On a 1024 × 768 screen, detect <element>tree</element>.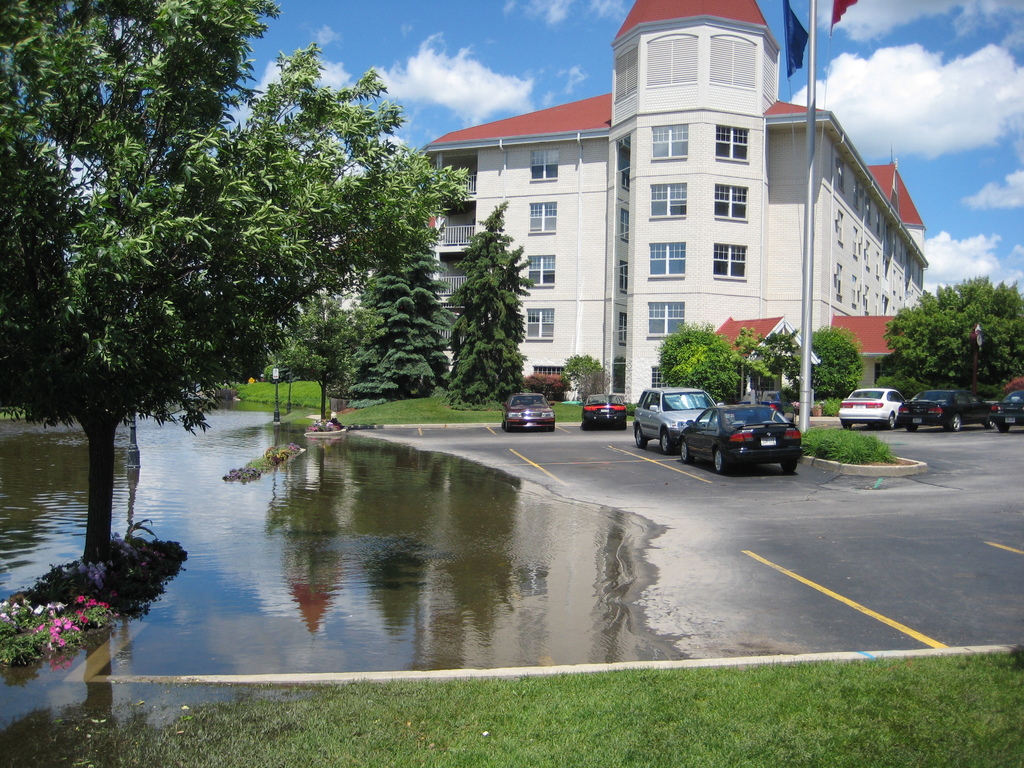
rect(787, 324, 867, 412).
